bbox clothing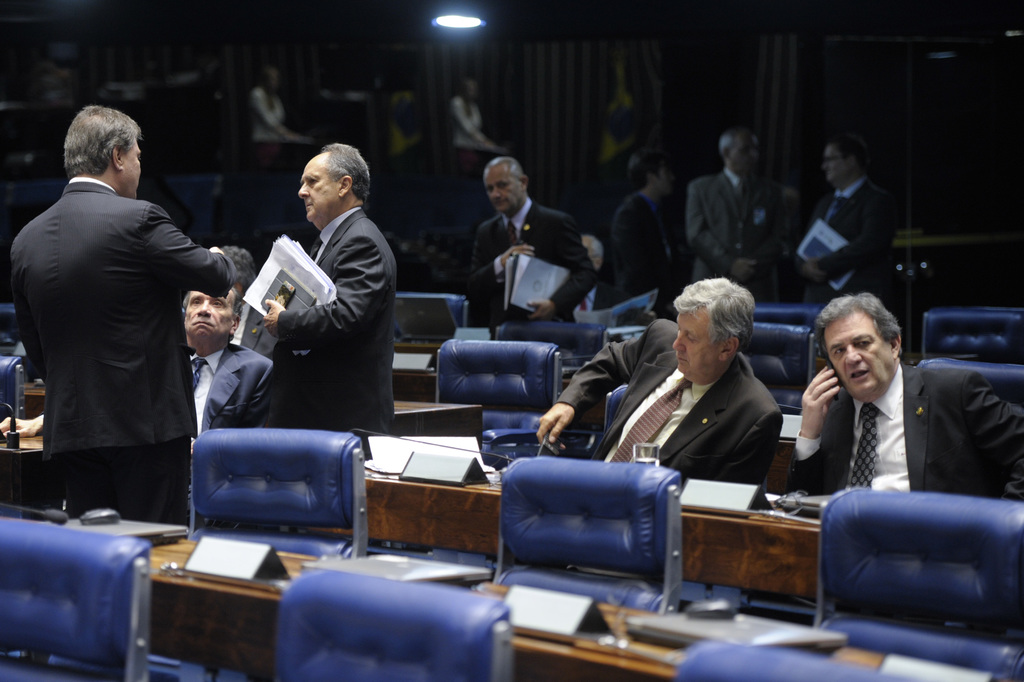
595, 194, 681, 311
